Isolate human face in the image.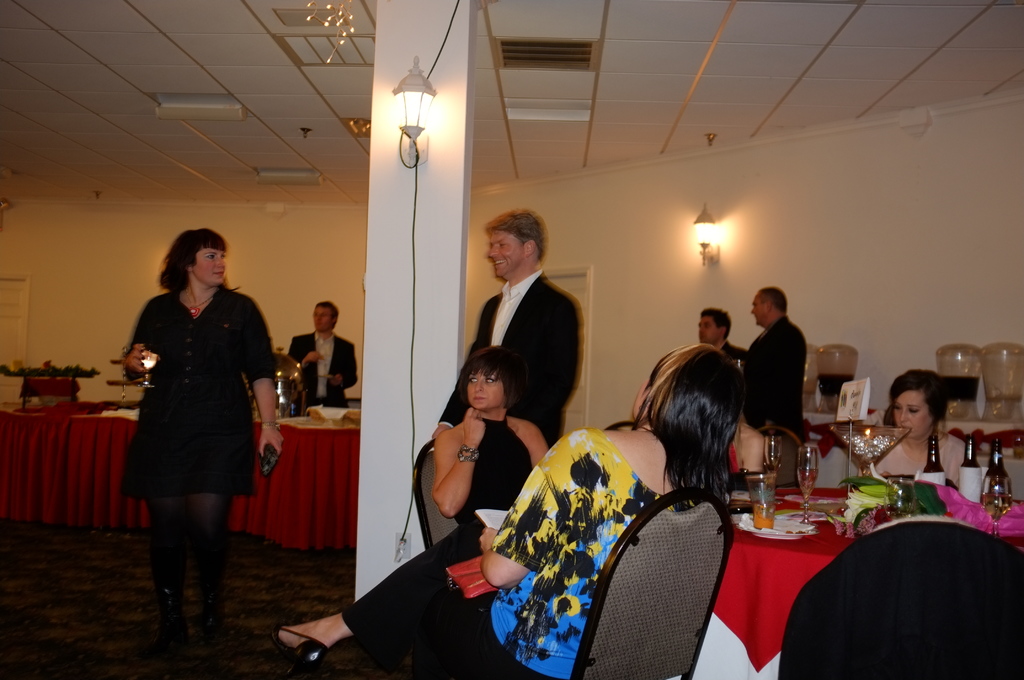
Isolated region: 751, 291, 764, 323.
